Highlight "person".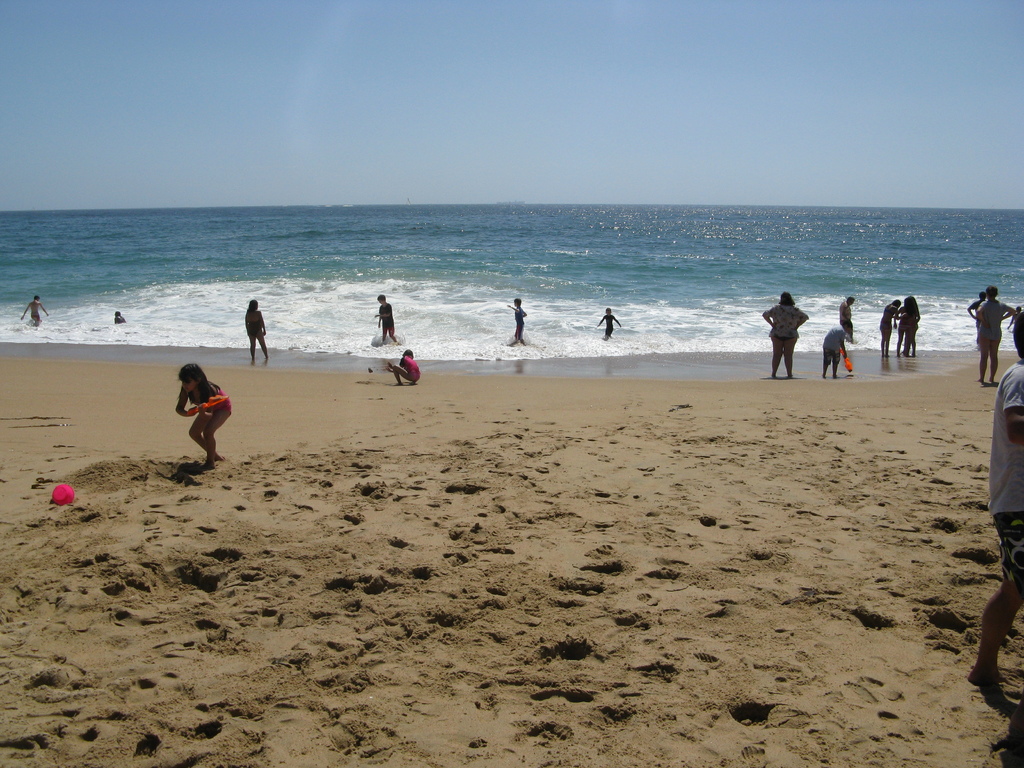
Highlighted region: left=975, top=287, right=1007, bottom=383.
